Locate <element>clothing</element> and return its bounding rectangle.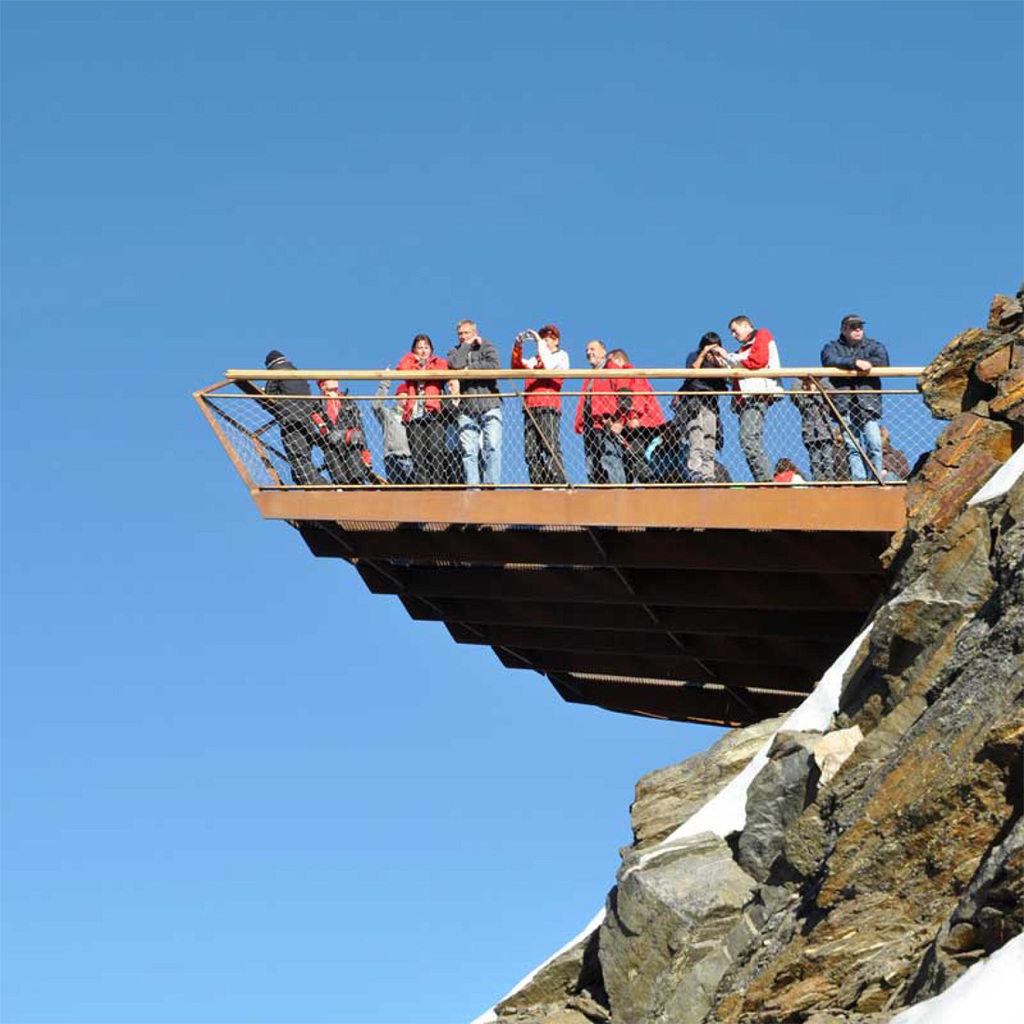
bbox(372, 389, 410, 478).
